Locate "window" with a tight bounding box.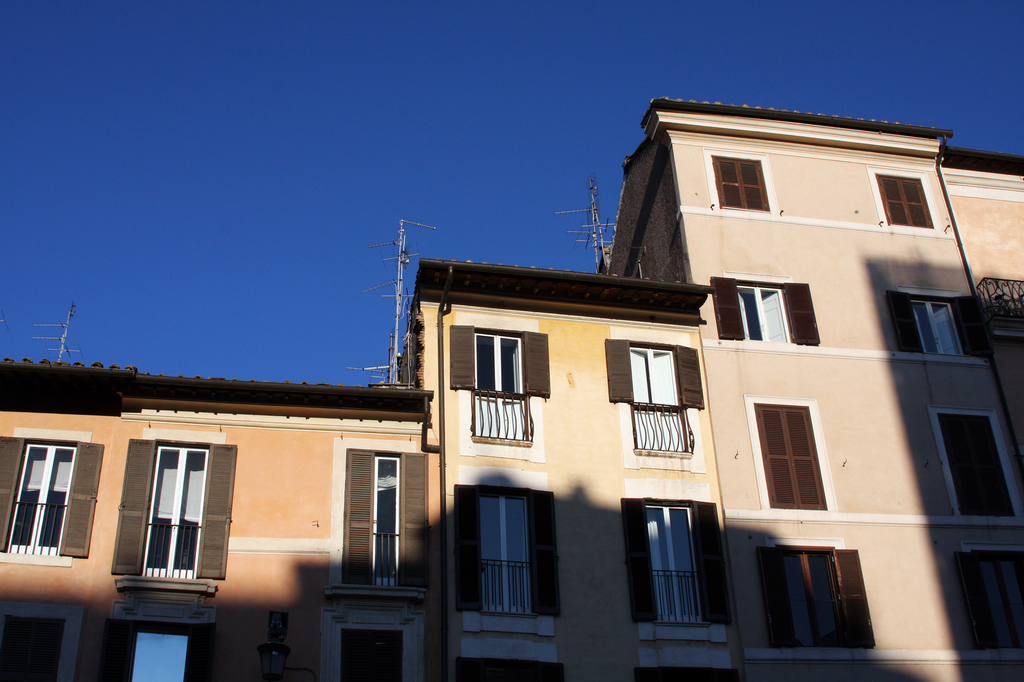
locate(931, 408, 1023, 523).
